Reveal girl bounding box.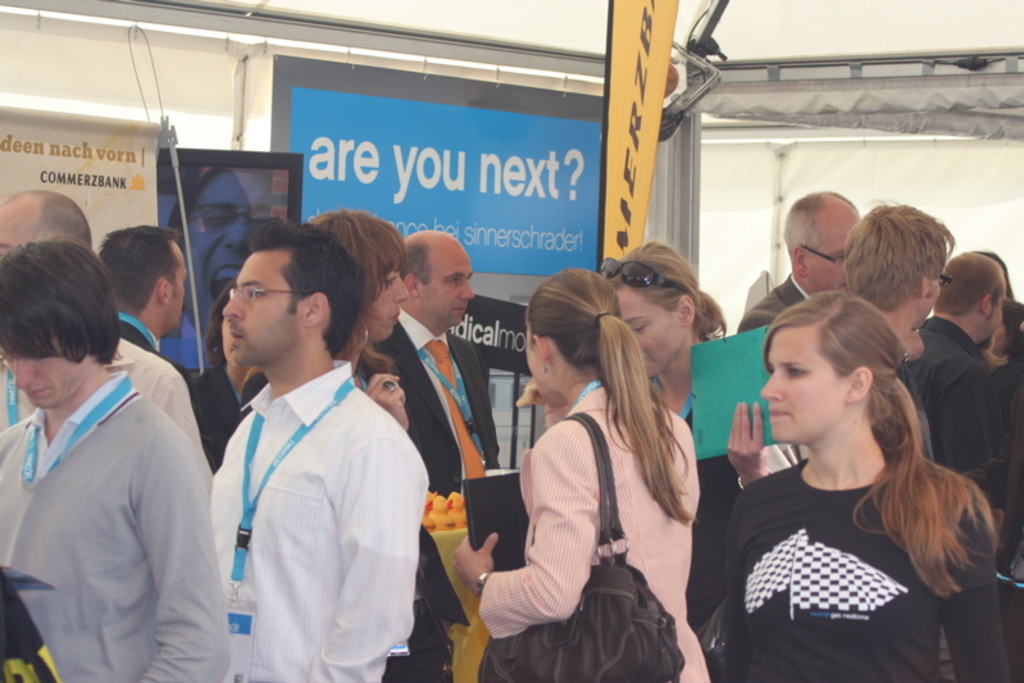
Revealed: bbox(724, 290, 1012, 682).
